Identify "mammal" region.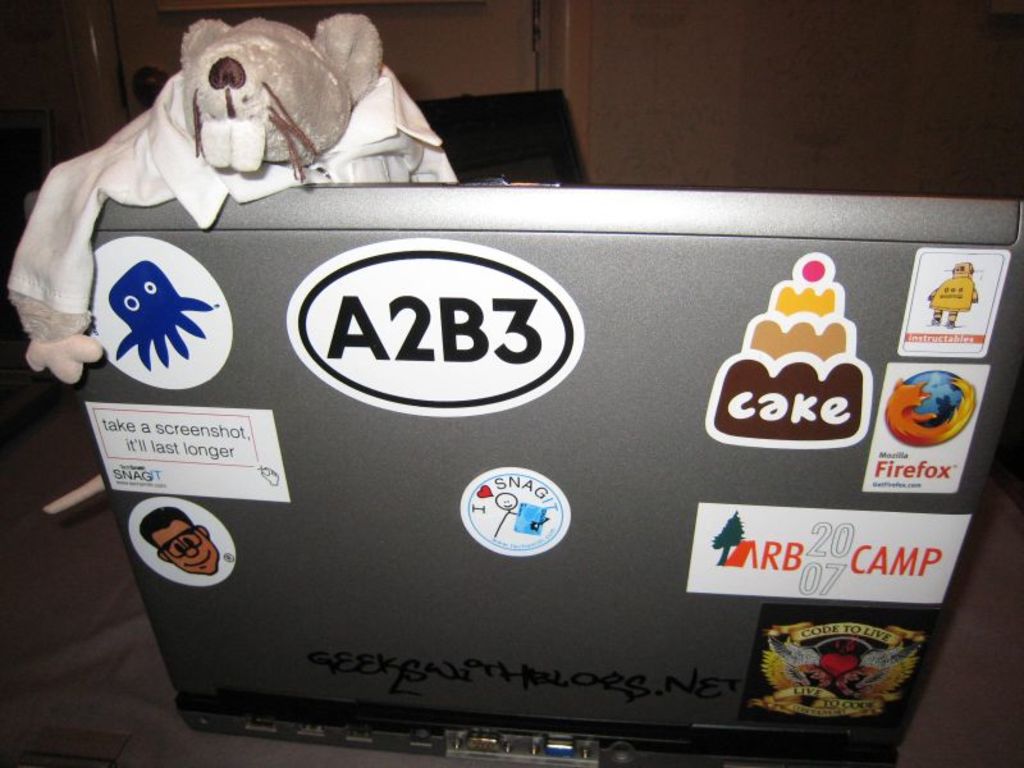
Region: [9,12,457,387].
